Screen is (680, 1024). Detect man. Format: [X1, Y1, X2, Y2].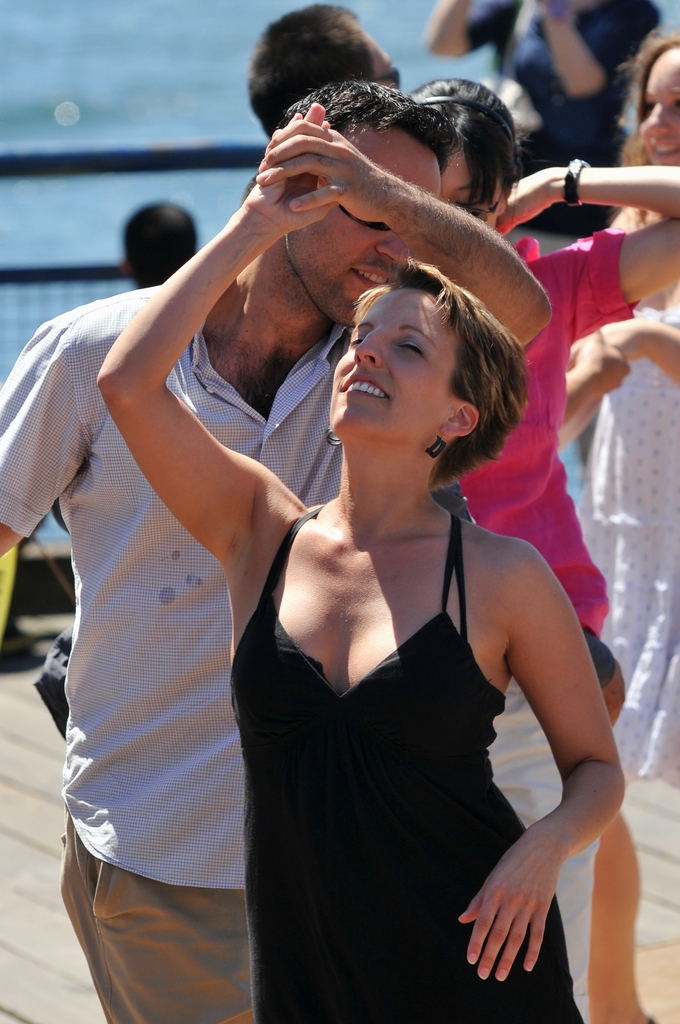
[0, 77, 551, 1023].
